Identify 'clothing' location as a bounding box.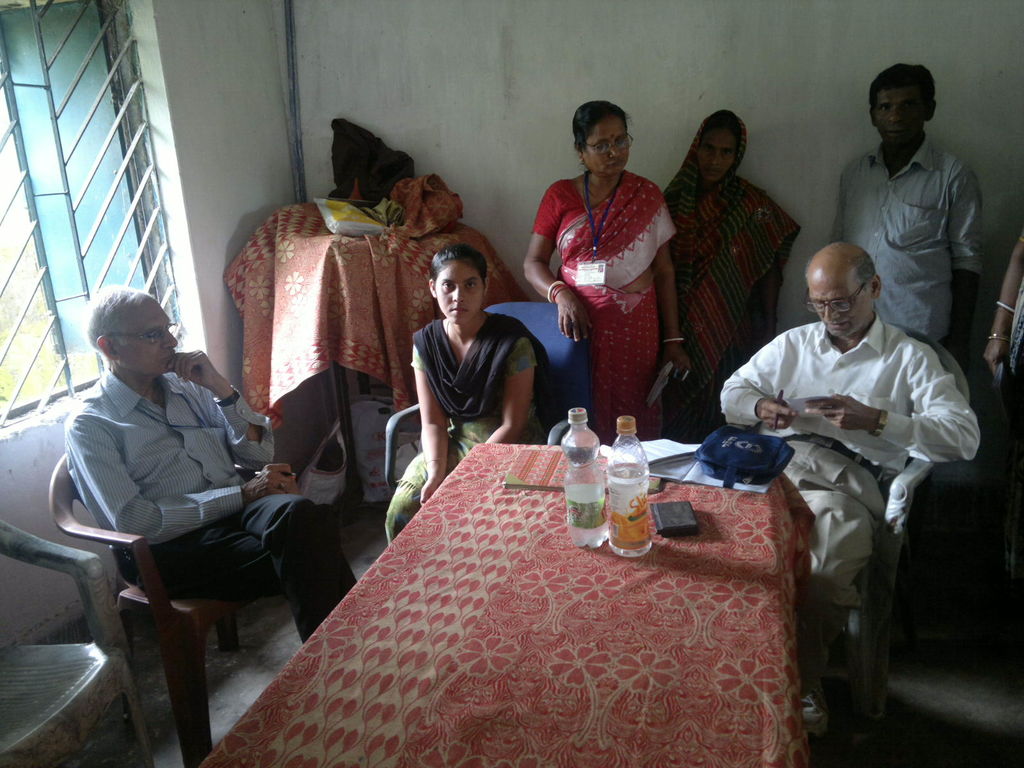
detection(828, 121, 987, 342).
